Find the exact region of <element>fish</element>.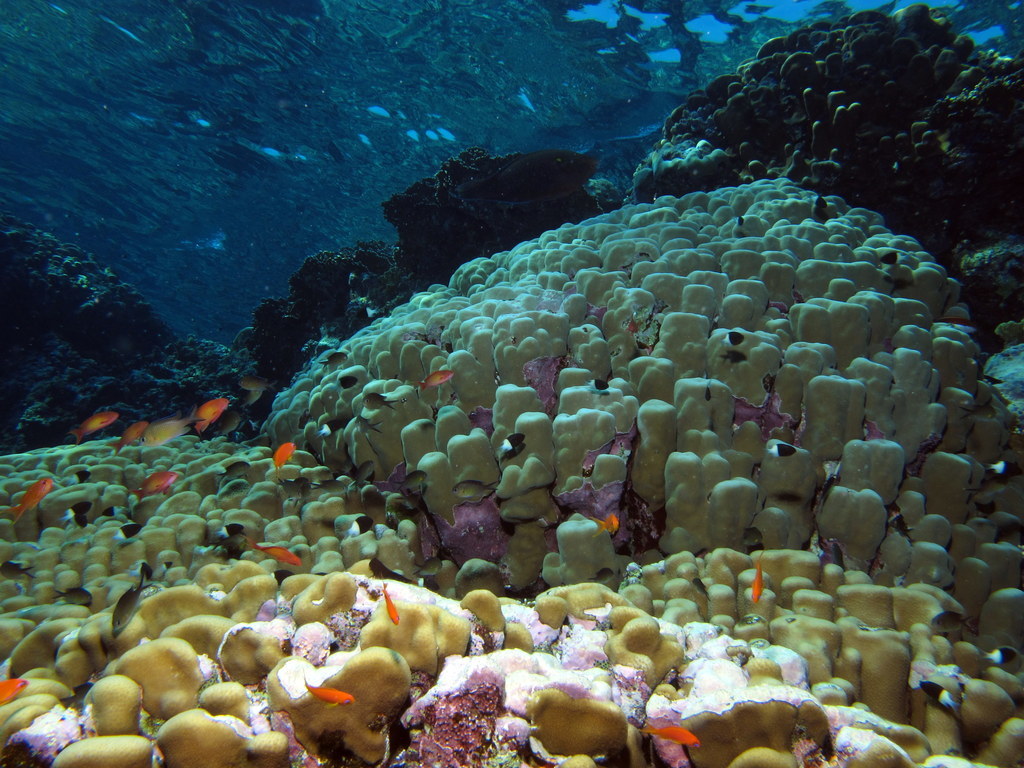
Exact region: (left=194, top=397, right=229, bottom=431).
